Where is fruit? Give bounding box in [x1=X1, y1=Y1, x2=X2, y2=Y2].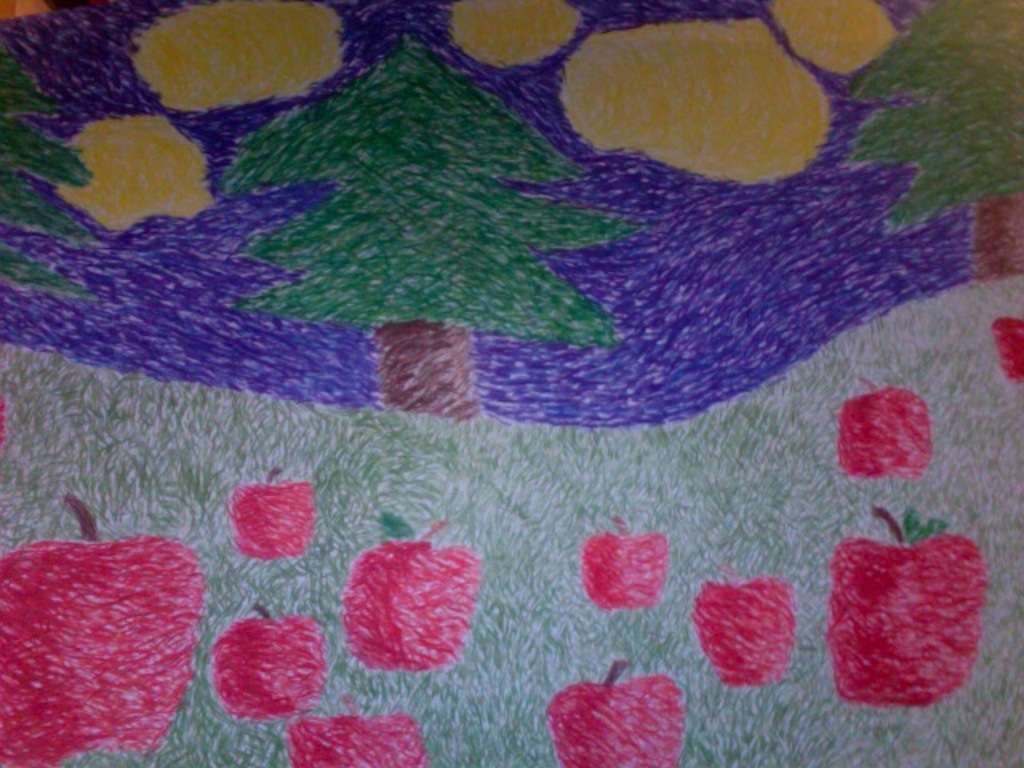
[x1=547, y1=672, x2=690, y2=766].
